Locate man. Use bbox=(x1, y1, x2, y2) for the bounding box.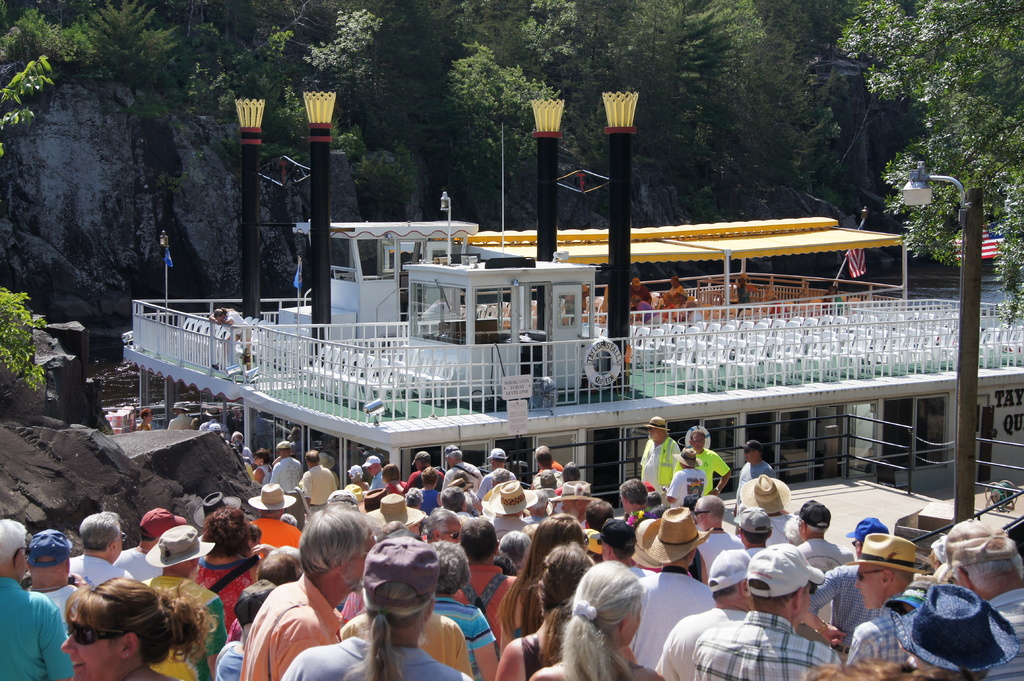
bbox=(33, 527, 100, 634).
